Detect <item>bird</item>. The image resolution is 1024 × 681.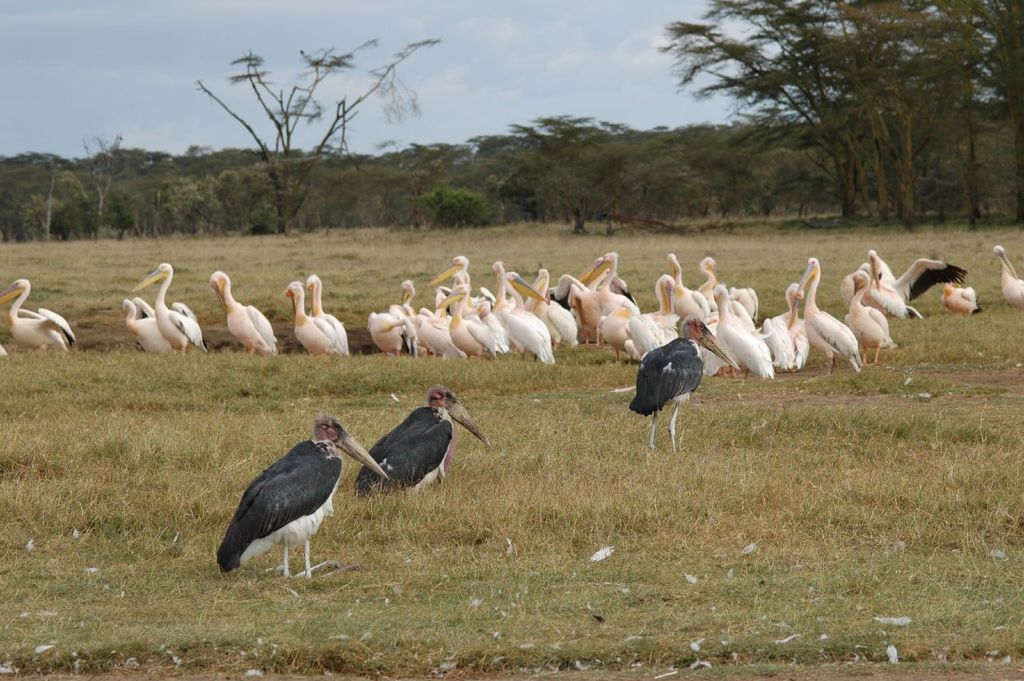
crop(938, 281, 977, 318).
